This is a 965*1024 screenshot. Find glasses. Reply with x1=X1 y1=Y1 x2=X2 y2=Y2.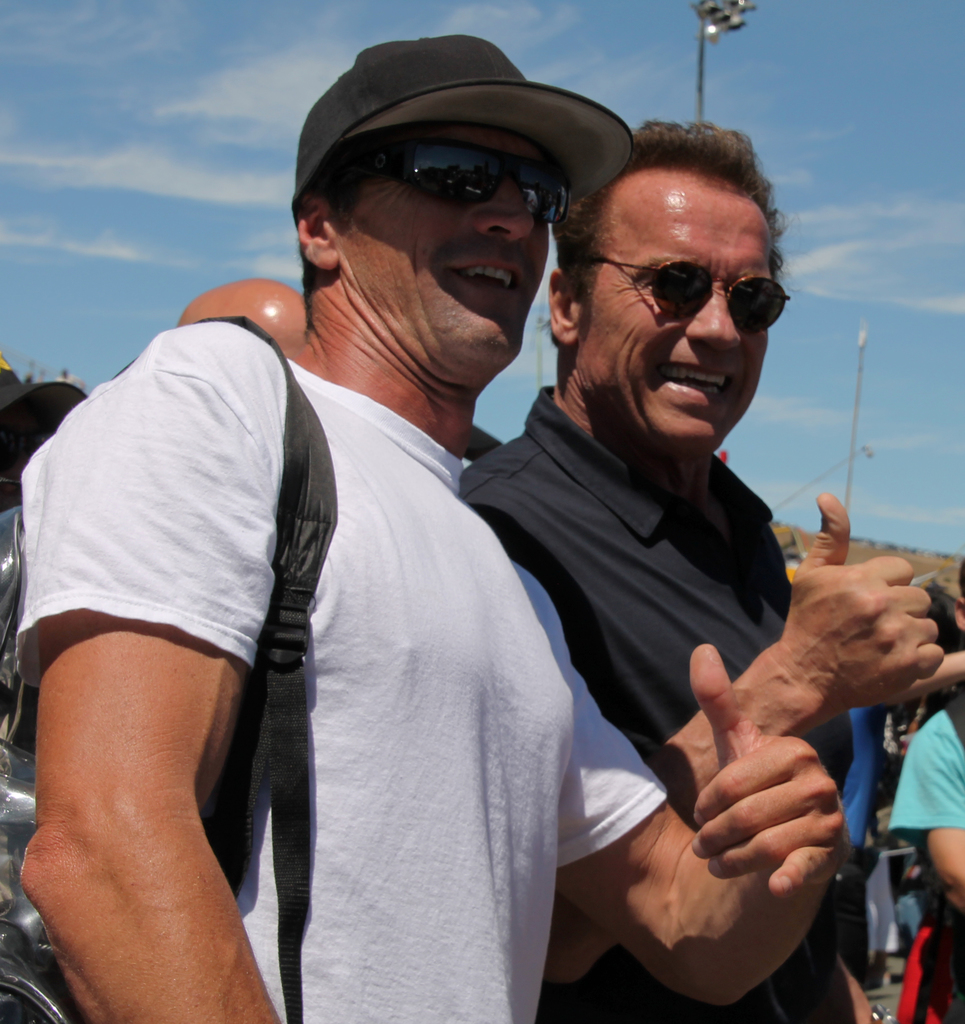
x1=333 y1=127 x2=573 y2=216.
